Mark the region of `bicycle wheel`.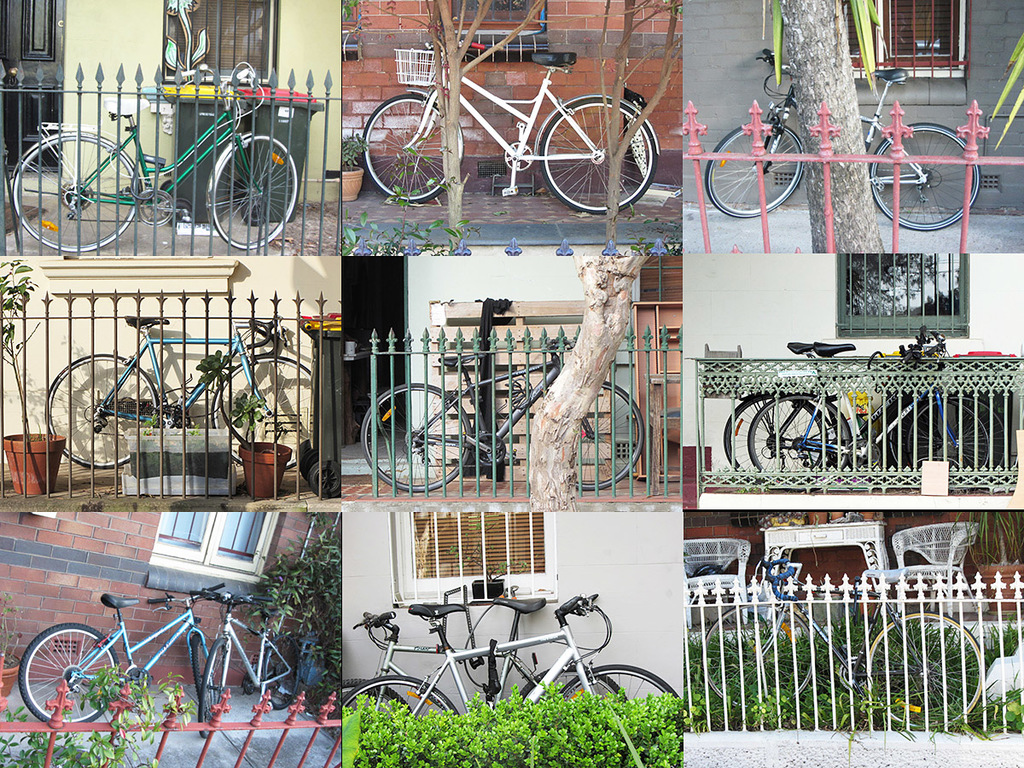
Region: box=[209, 135, 296, 248].
